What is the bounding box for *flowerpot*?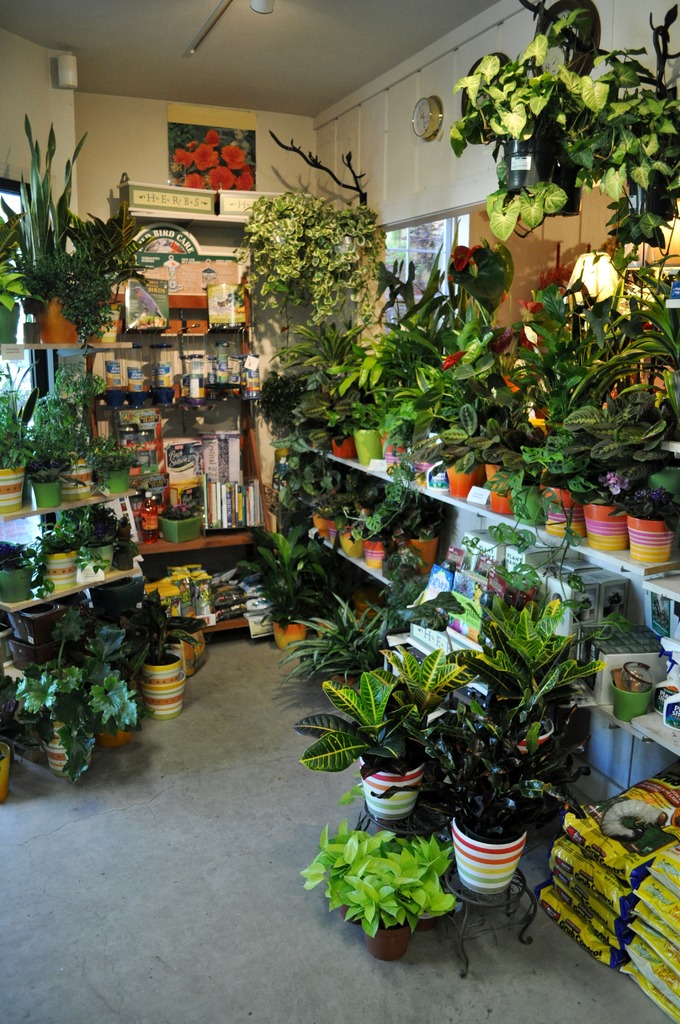
410:536:440:580.
